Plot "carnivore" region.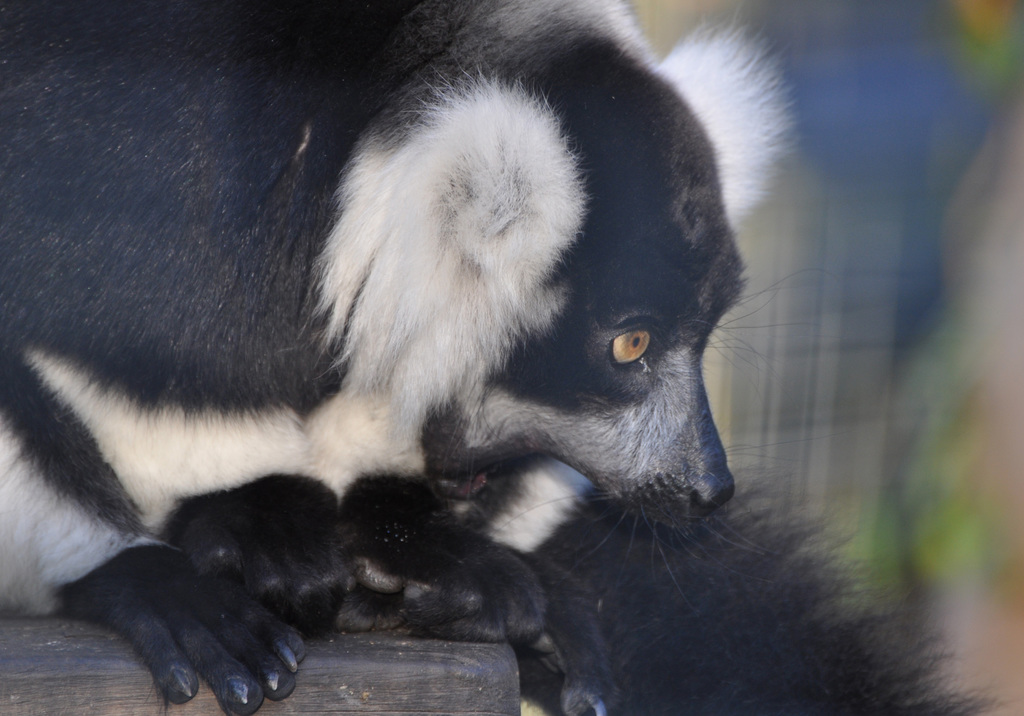
Plotted at 0, 3, 901, 679.
